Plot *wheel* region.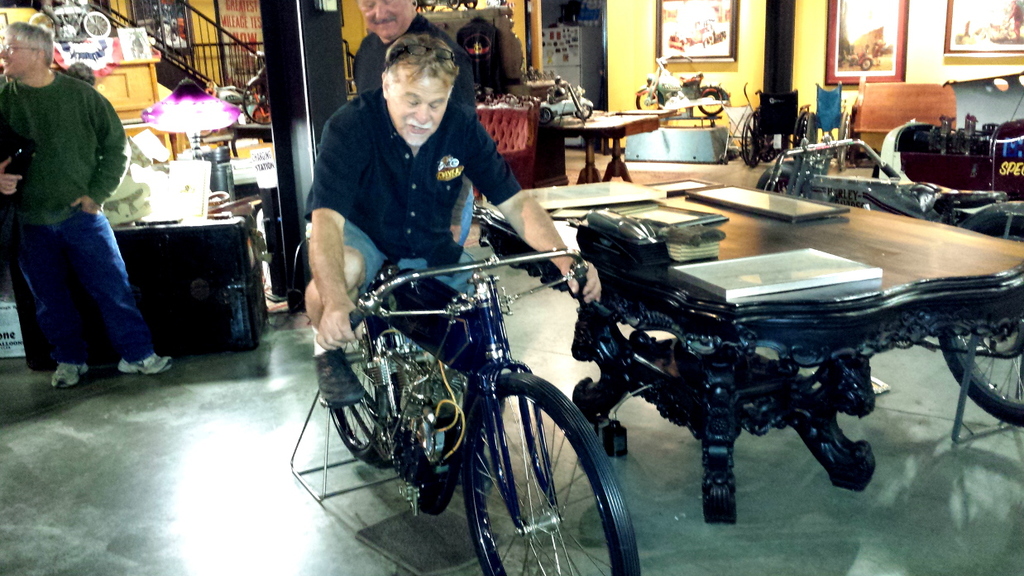
Plotted at region(323, 288, 407, 460).
